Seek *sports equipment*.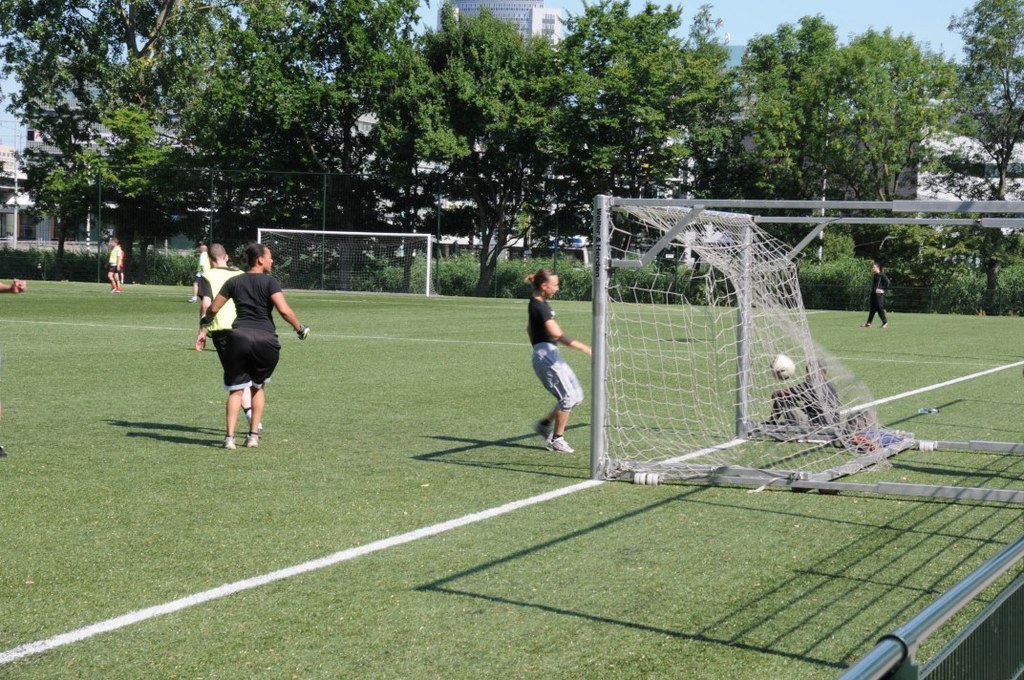
detection(769, 351, 796, 380).
